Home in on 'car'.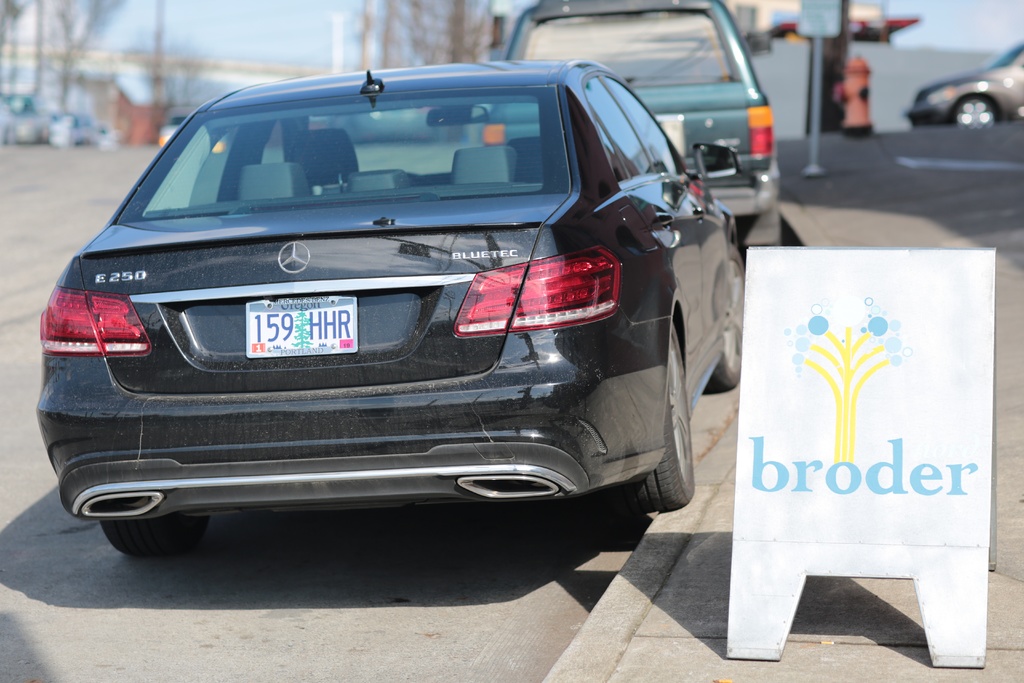
Homed in at (left=460, top=0, right=781, bottom=260).
